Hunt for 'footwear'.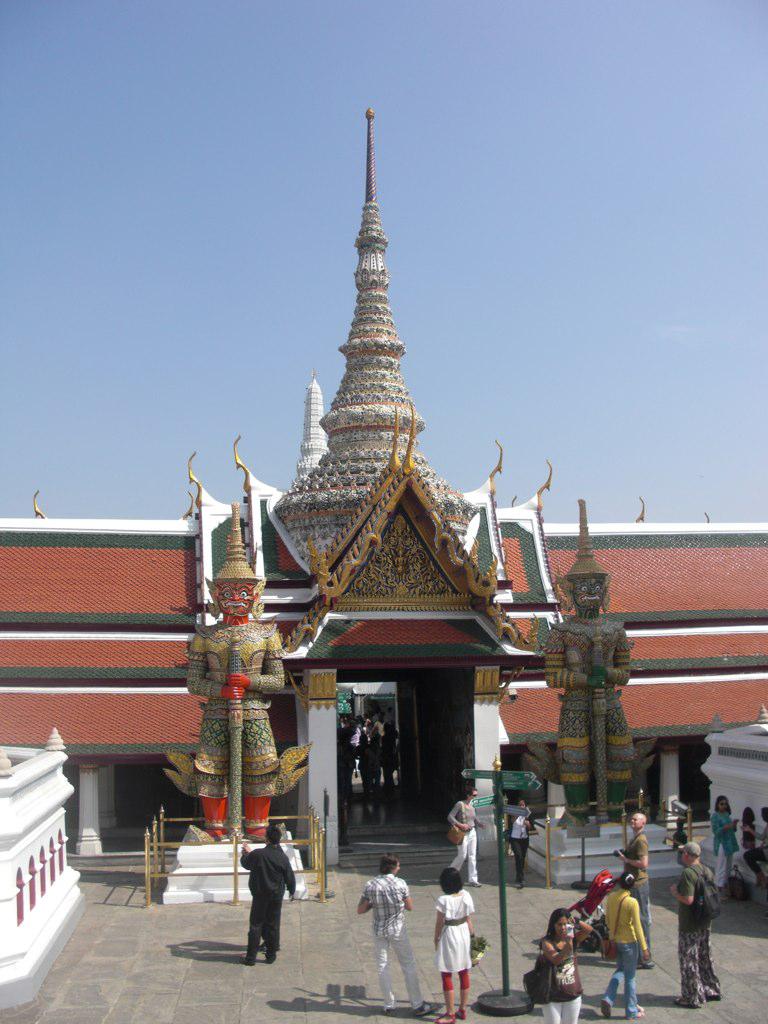
Hunted down at BBox(414, 1000, 437, 1016).
